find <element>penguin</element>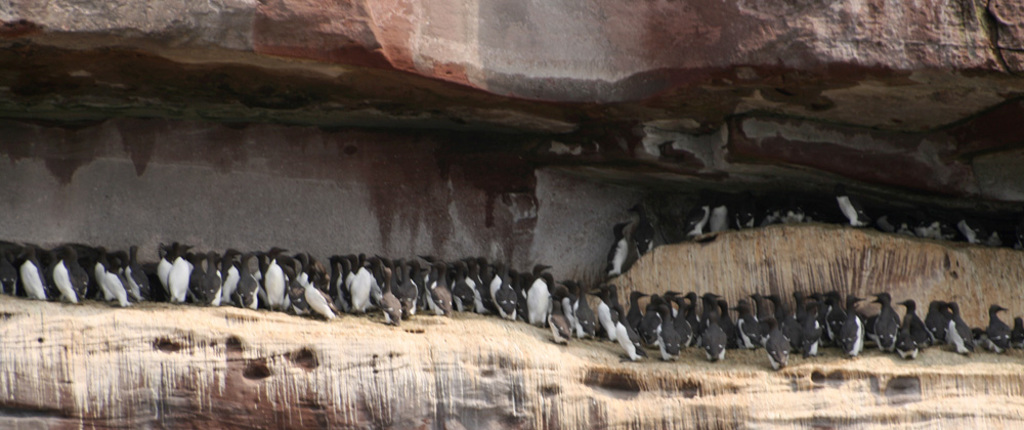
{"x1": 425, "y1": 273, "x2": 446, "y2": 322}
